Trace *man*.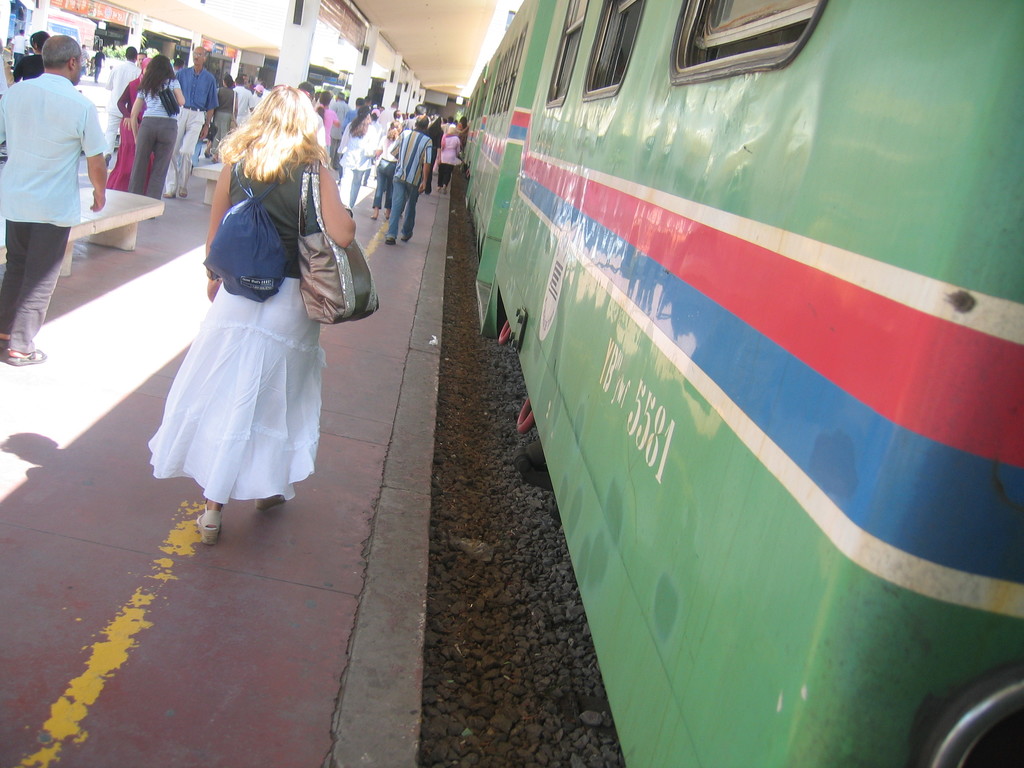
Traced to detection(108, 42, 137, 161).
